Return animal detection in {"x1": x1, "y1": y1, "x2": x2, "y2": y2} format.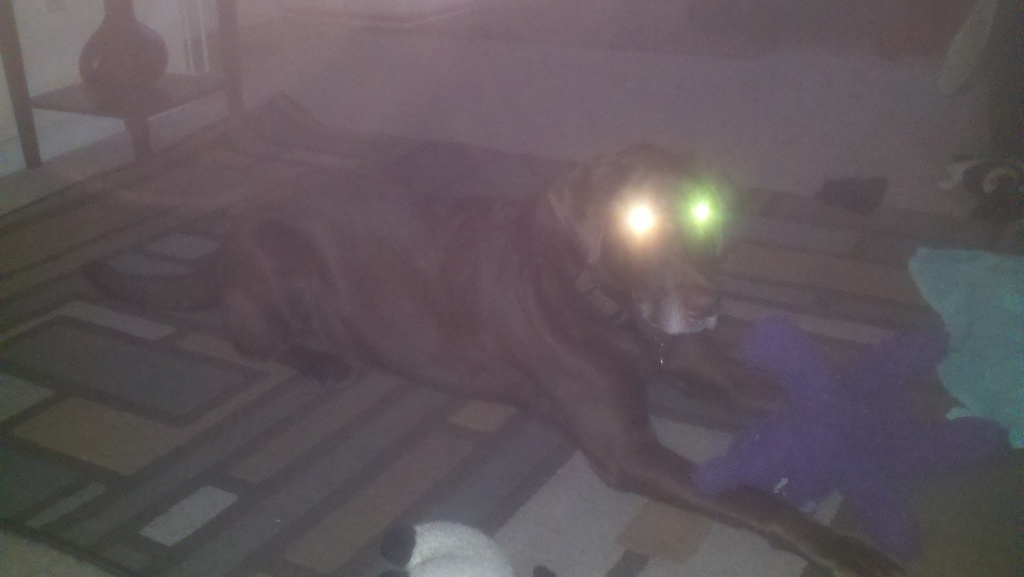
{"x1": 79, "y1": 143, "x2": 908, "y2": 576}.
